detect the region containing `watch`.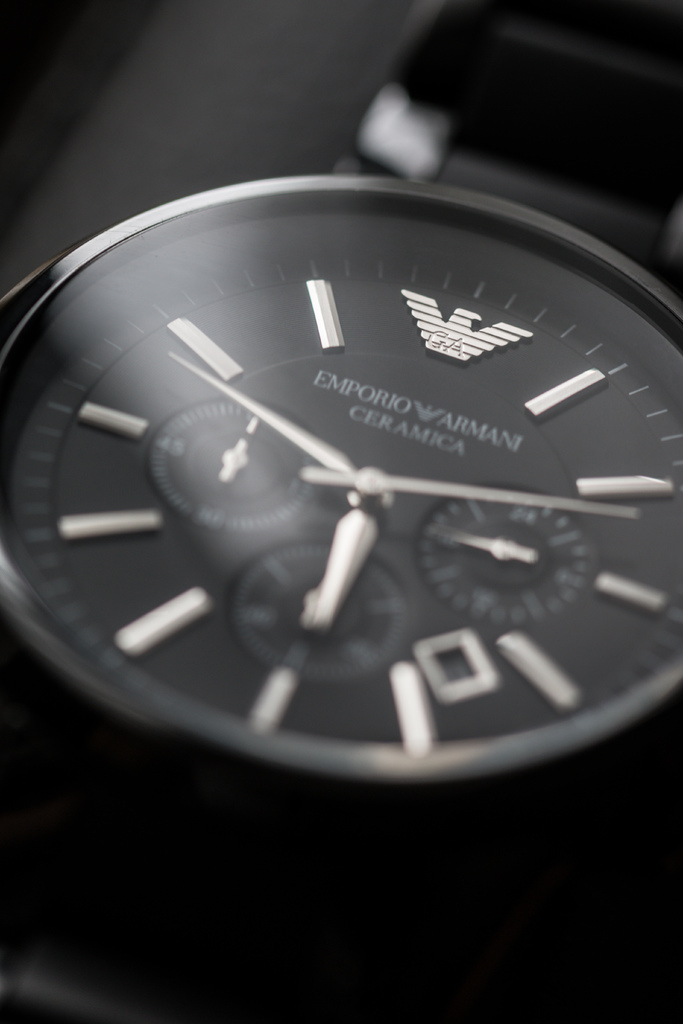
<box>15,90,682,897</box>.
